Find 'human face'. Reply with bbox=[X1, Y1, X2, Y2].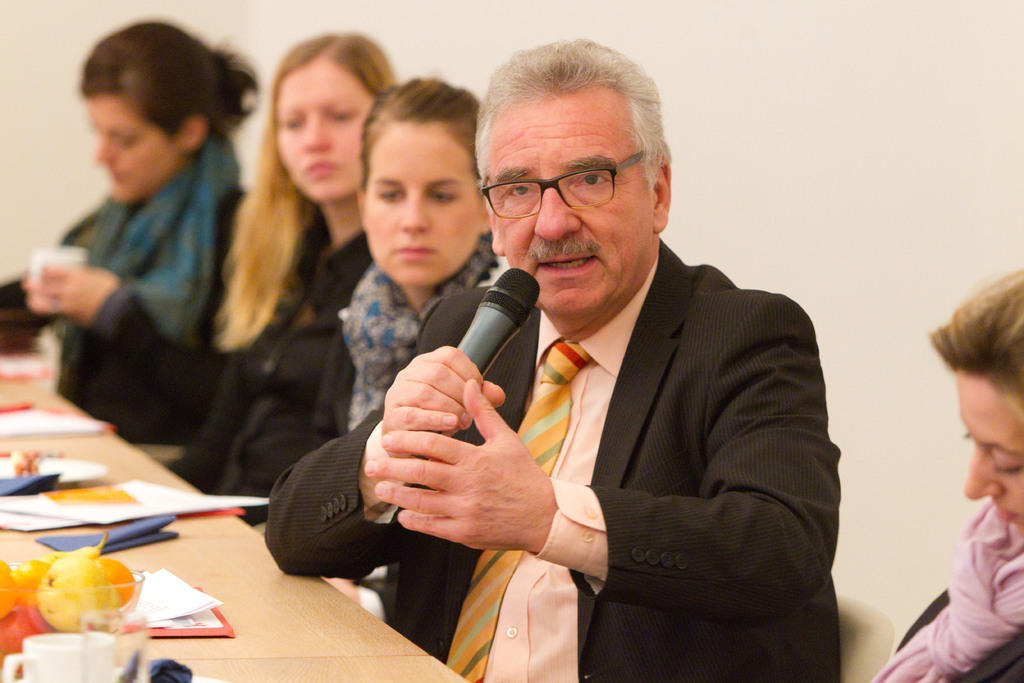
bbox=[954, 373, 1022, 532].
